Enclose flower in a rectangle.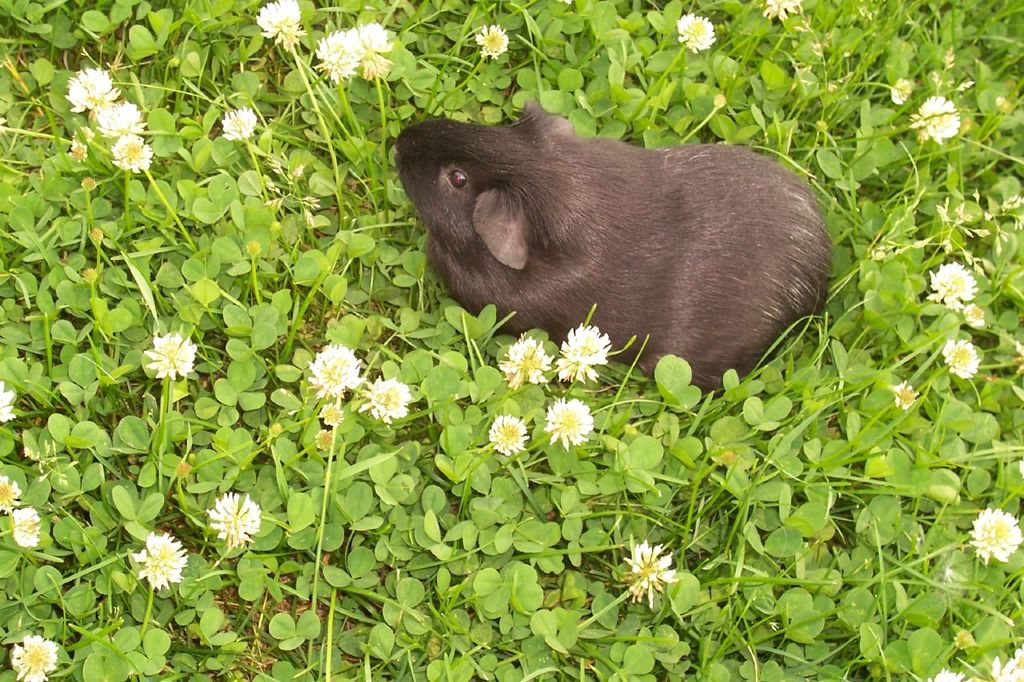
{"x1": 7, "y1": 504, "x2": 39, "y2": 552}.
